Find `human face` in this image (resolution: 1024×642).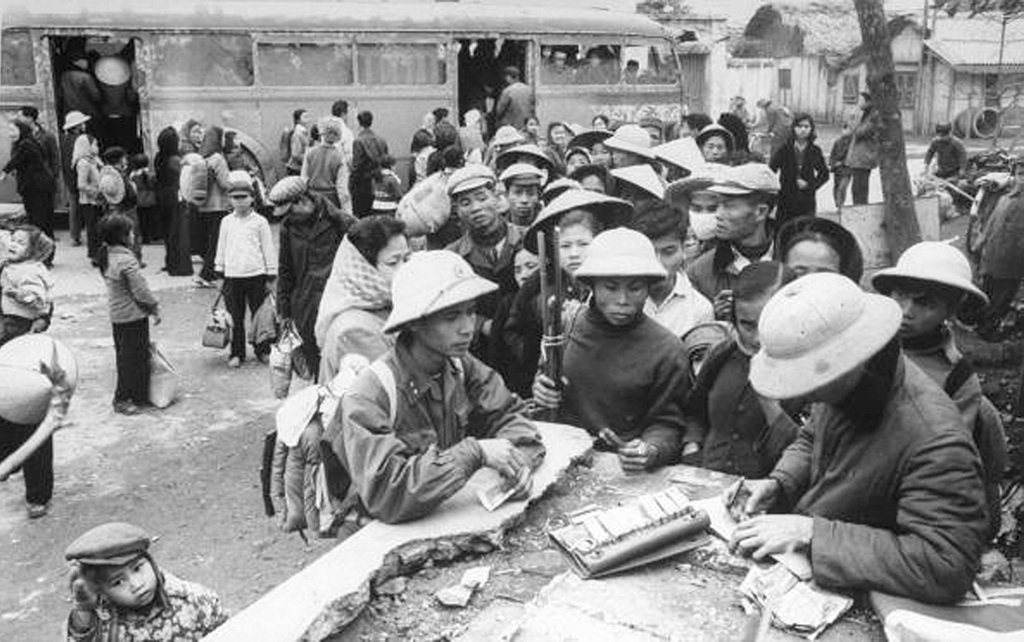
<box>735,300,766,353</box>.
